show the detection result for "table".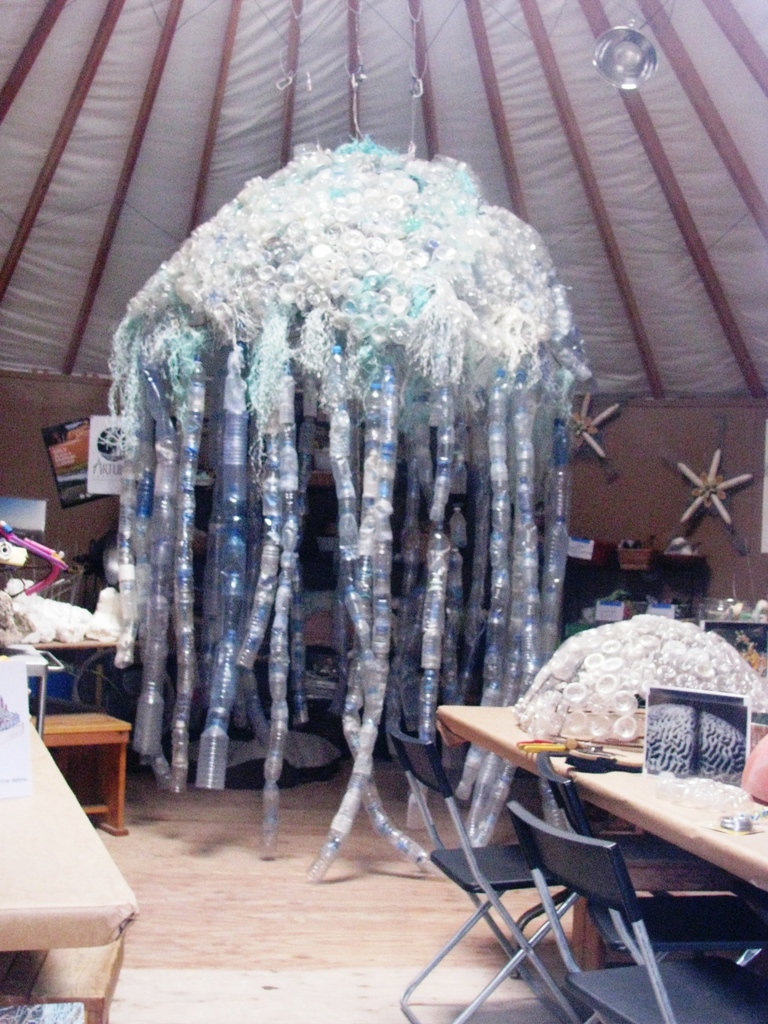
<bbox>436, 701, 767, 903</bbox>.
